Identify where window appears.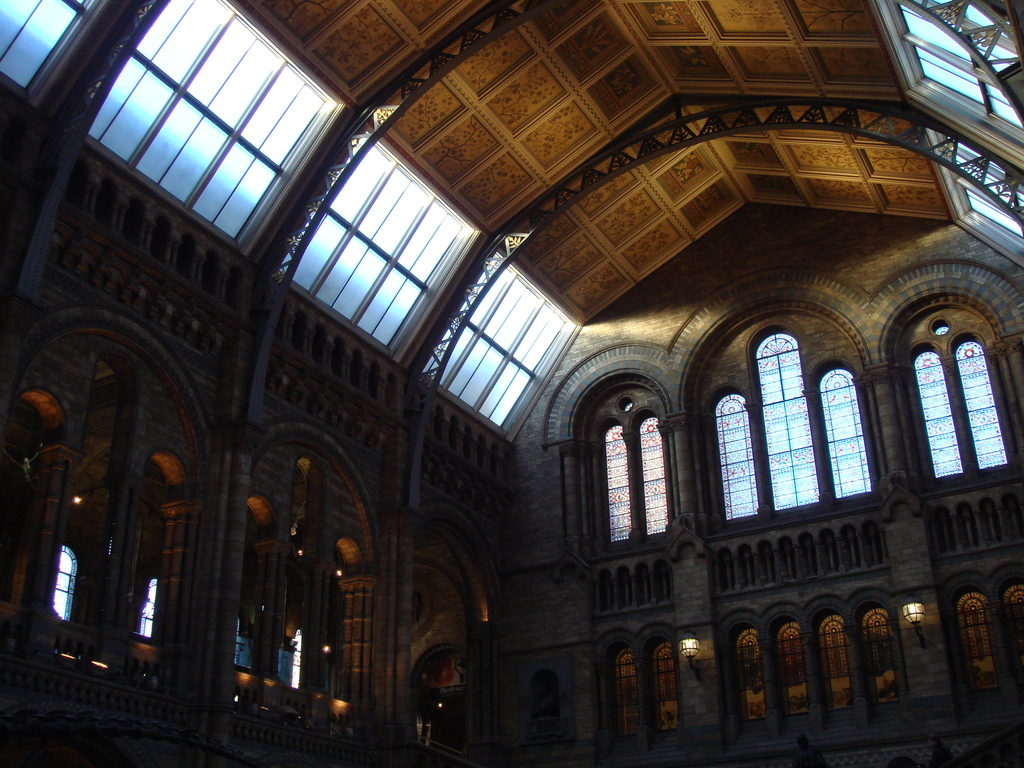
Appears at (x1=273, y1=634, x2=304, y2=693).
